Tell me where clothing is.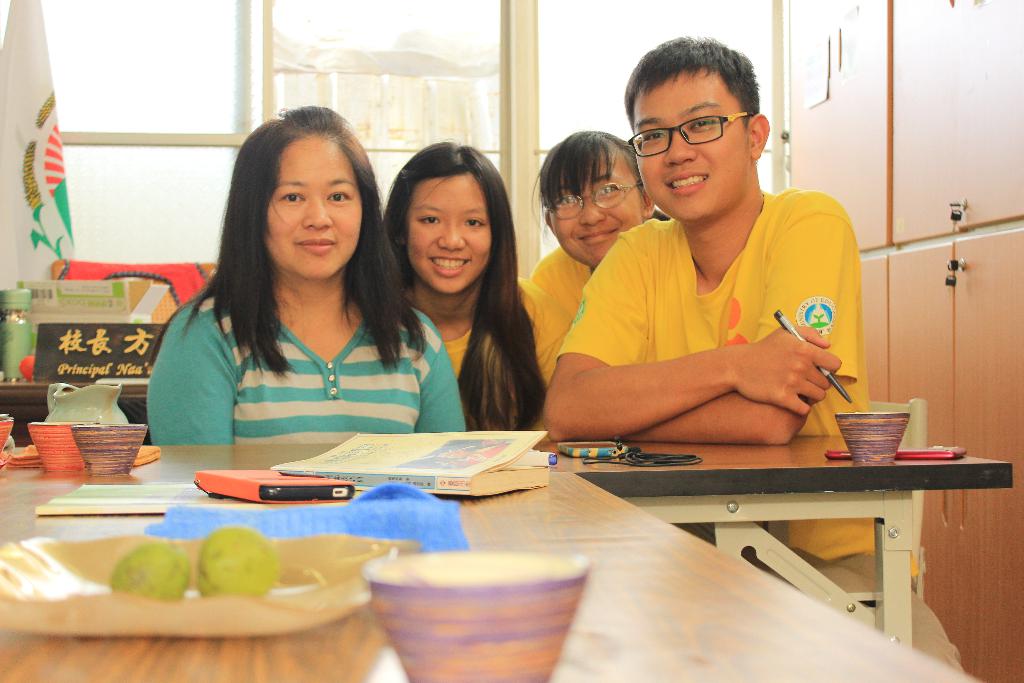
clothing is at box=[530, 248, 593, 313].
